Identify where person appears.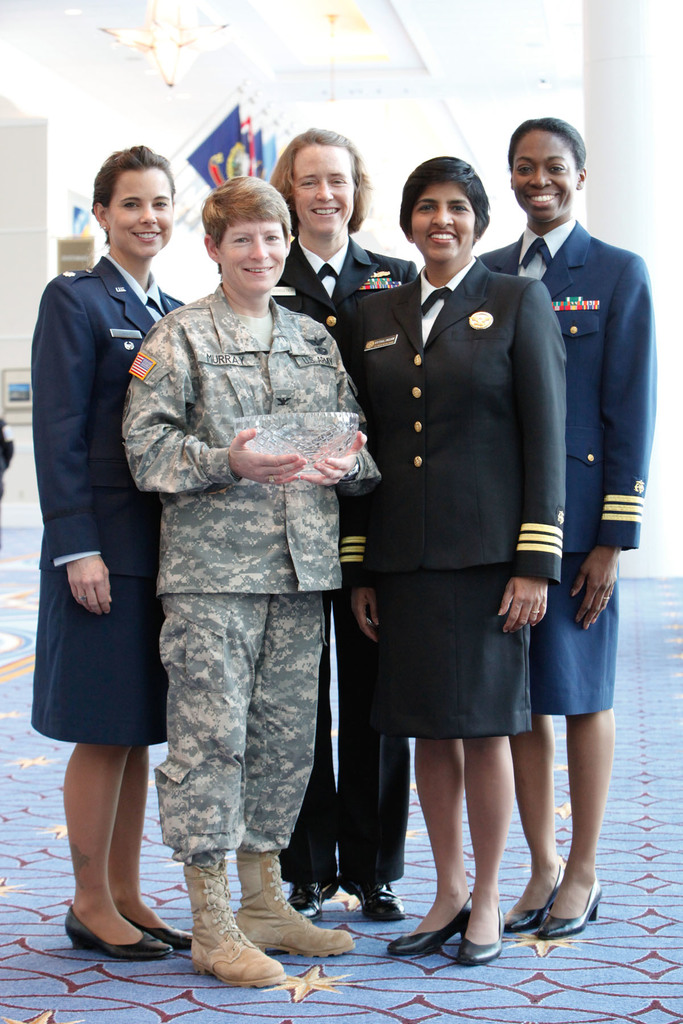
Appears at 282/134/413/917.
